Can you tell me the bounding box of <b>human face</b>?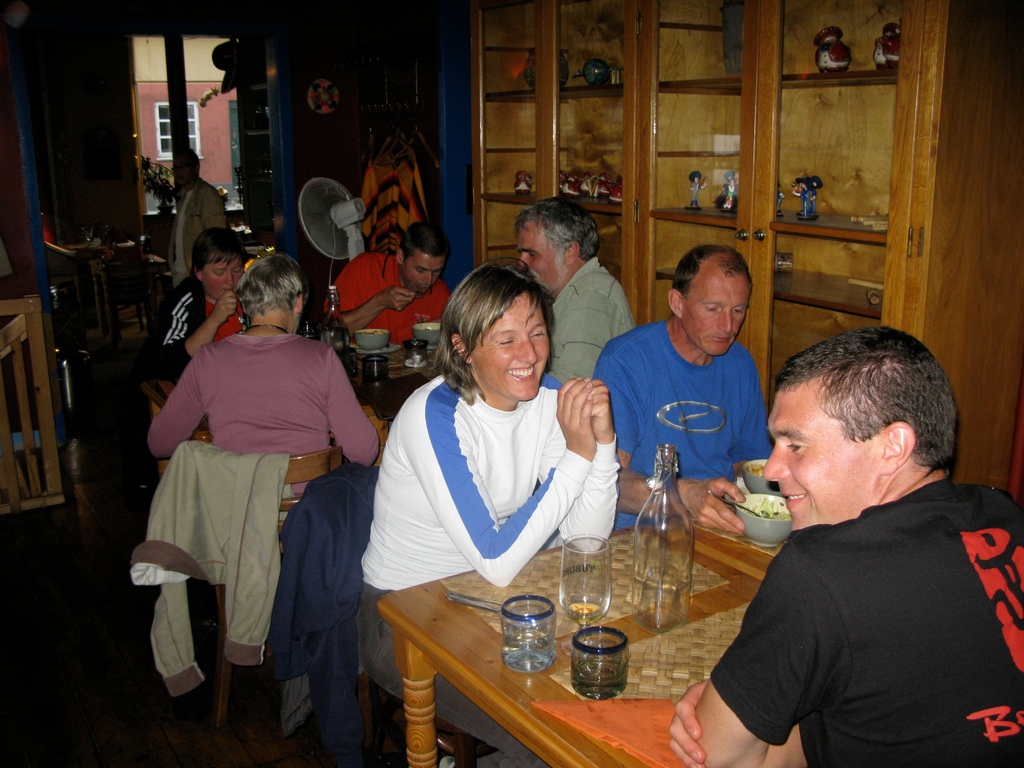
l=403, t=246, r=445, b=296.
